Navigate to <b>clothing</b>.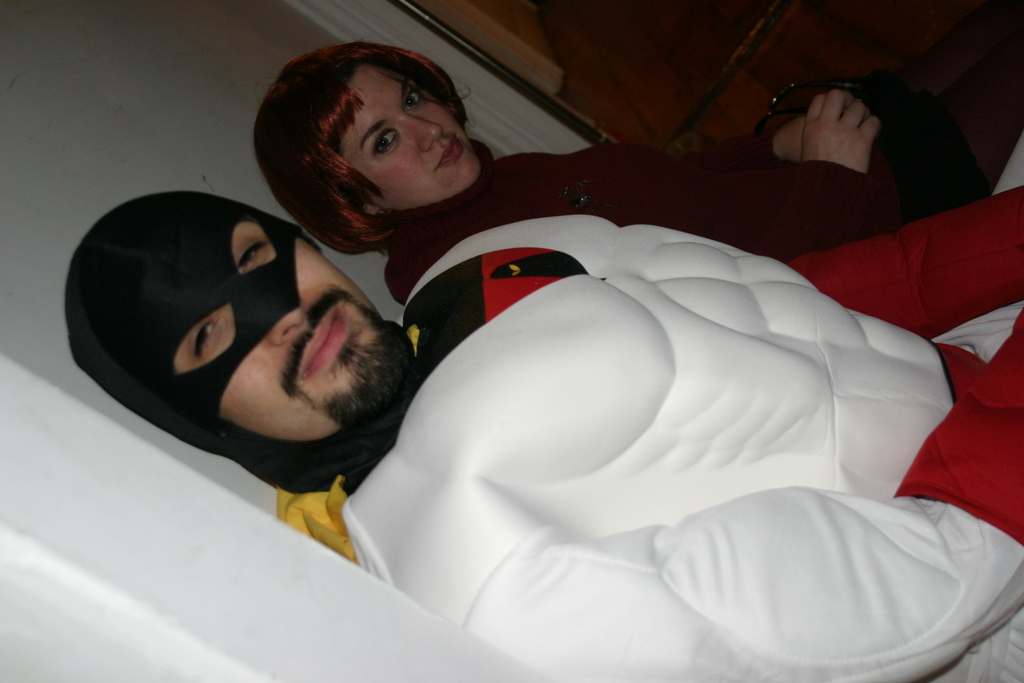
Navigation target: x1=370 y1=131 x2=959 y2=263.
